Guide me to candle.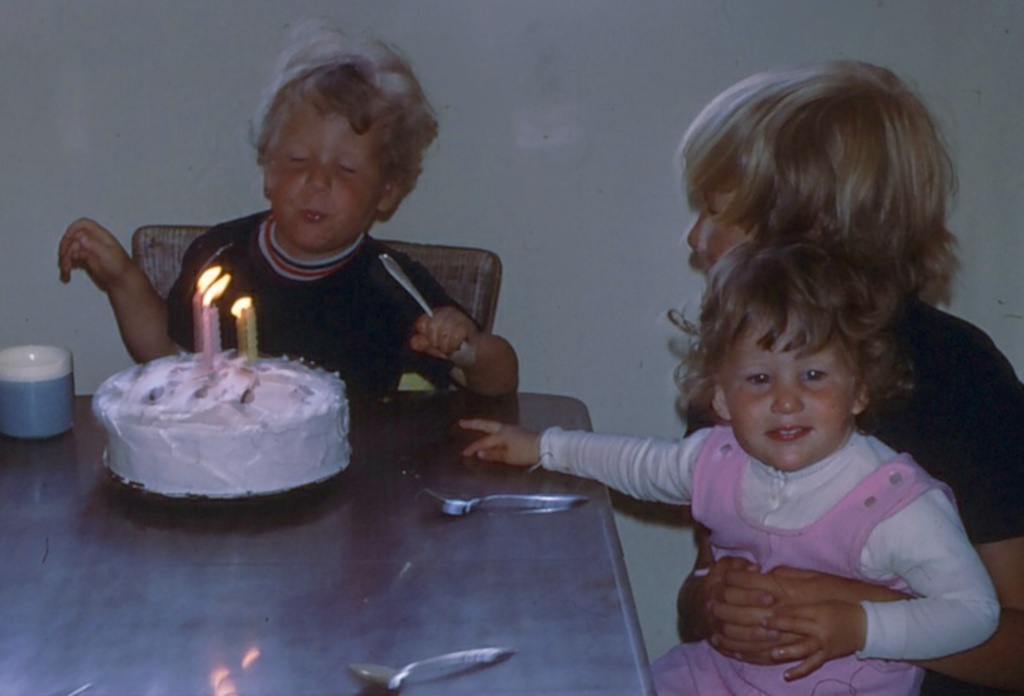
Guidance: [232,293,250,351].
